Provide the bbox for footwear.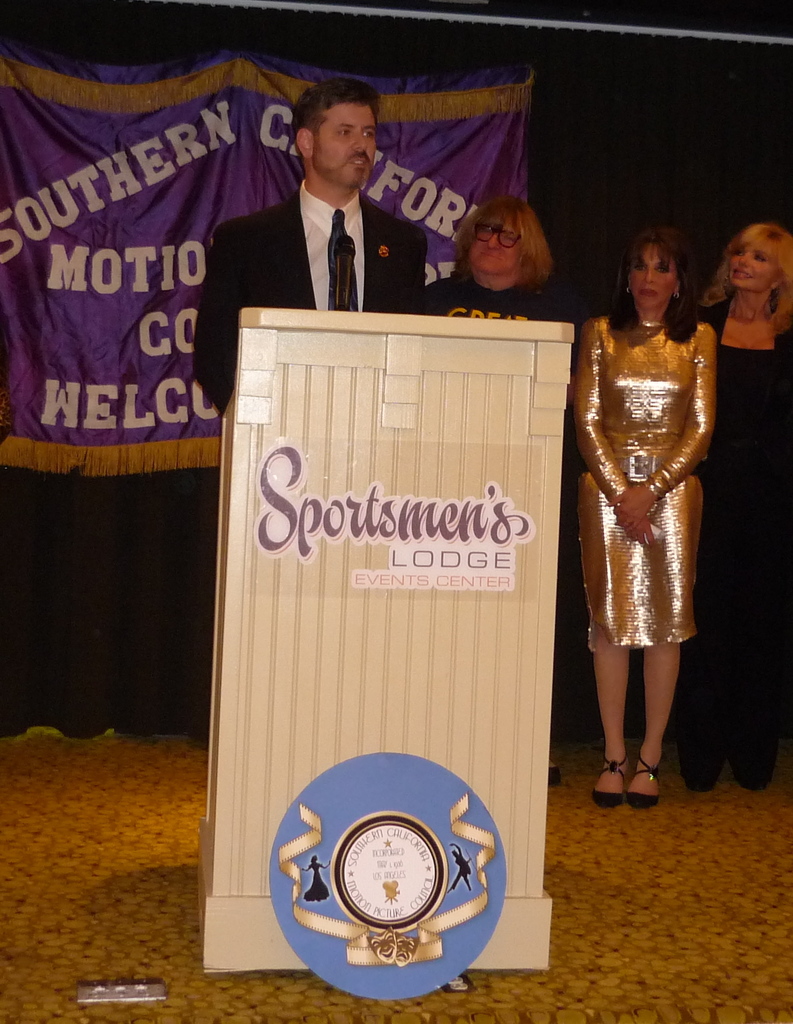
crop(677, 748, 712, 792).
